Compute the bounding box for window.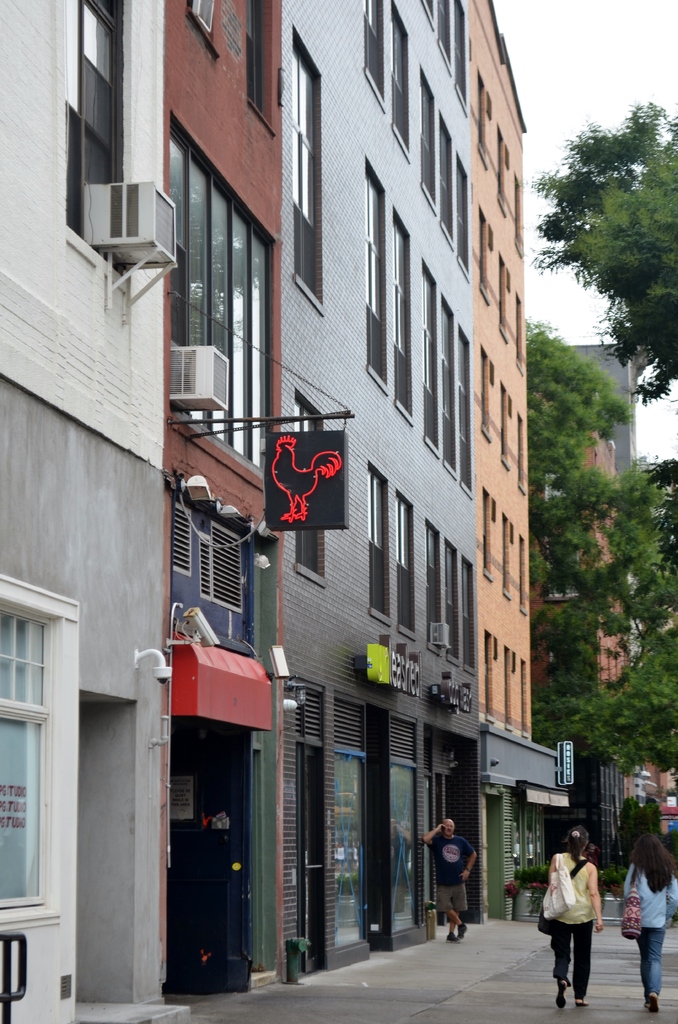
crop(438, 294, 456, 481).
